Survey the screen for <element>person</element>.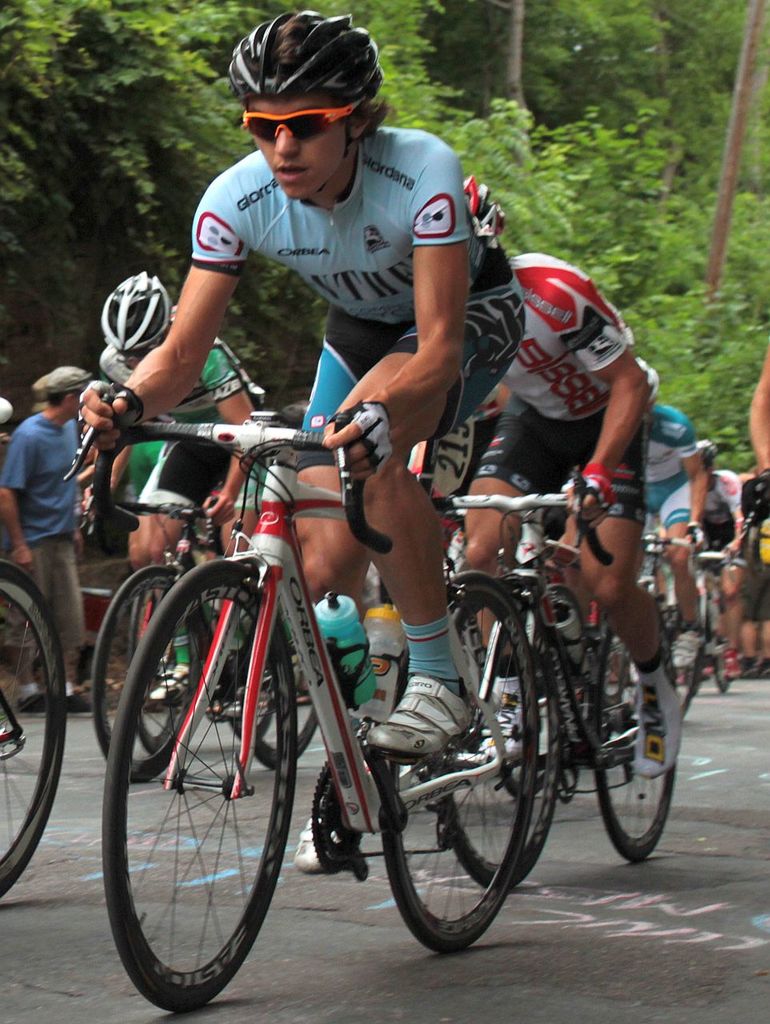
Survey found: 750,310,769,572.
